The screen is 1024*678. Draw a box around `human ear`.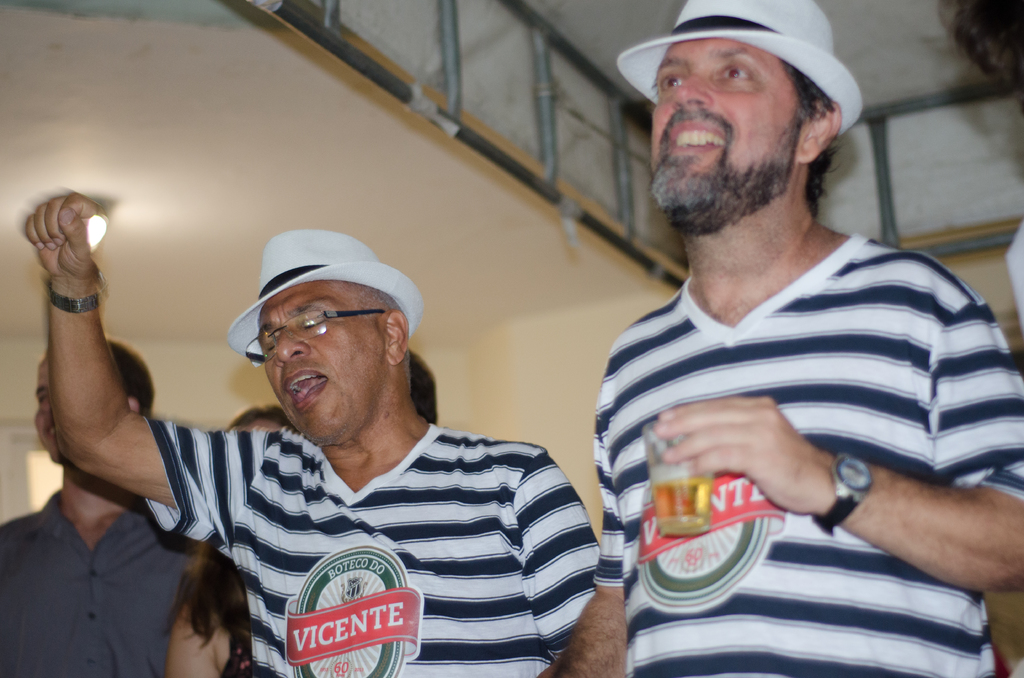
x1=381 y1=305 x2=410 y2=366.
